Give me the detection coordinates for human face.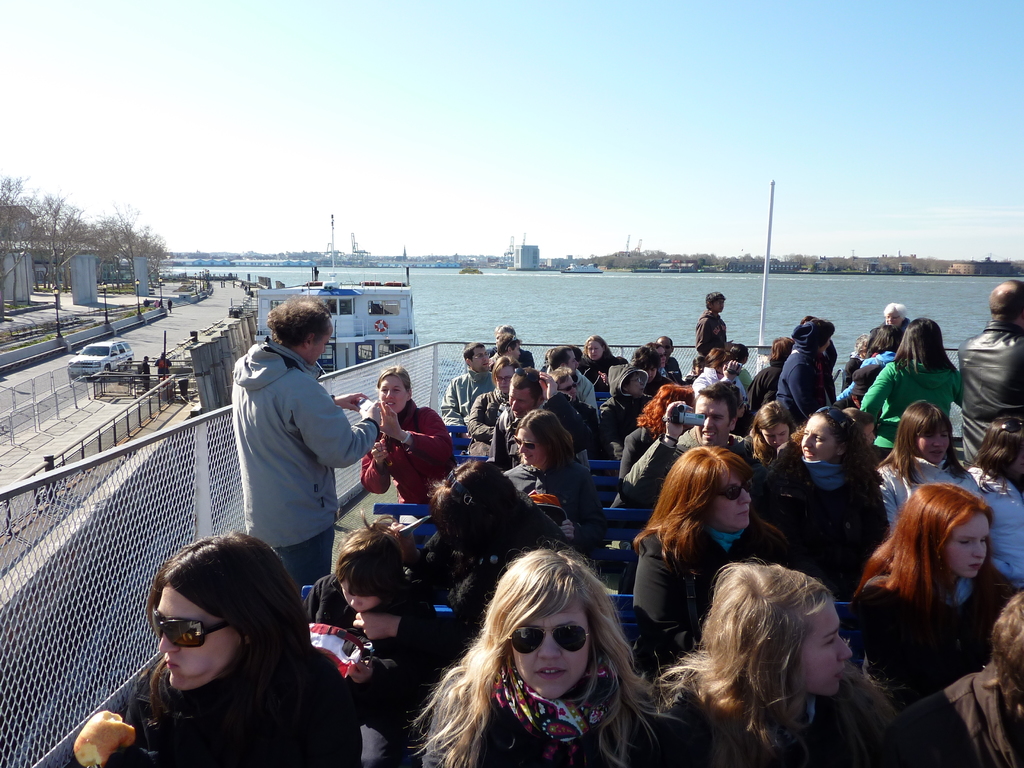
BBox(758, 420, 790, 447).
